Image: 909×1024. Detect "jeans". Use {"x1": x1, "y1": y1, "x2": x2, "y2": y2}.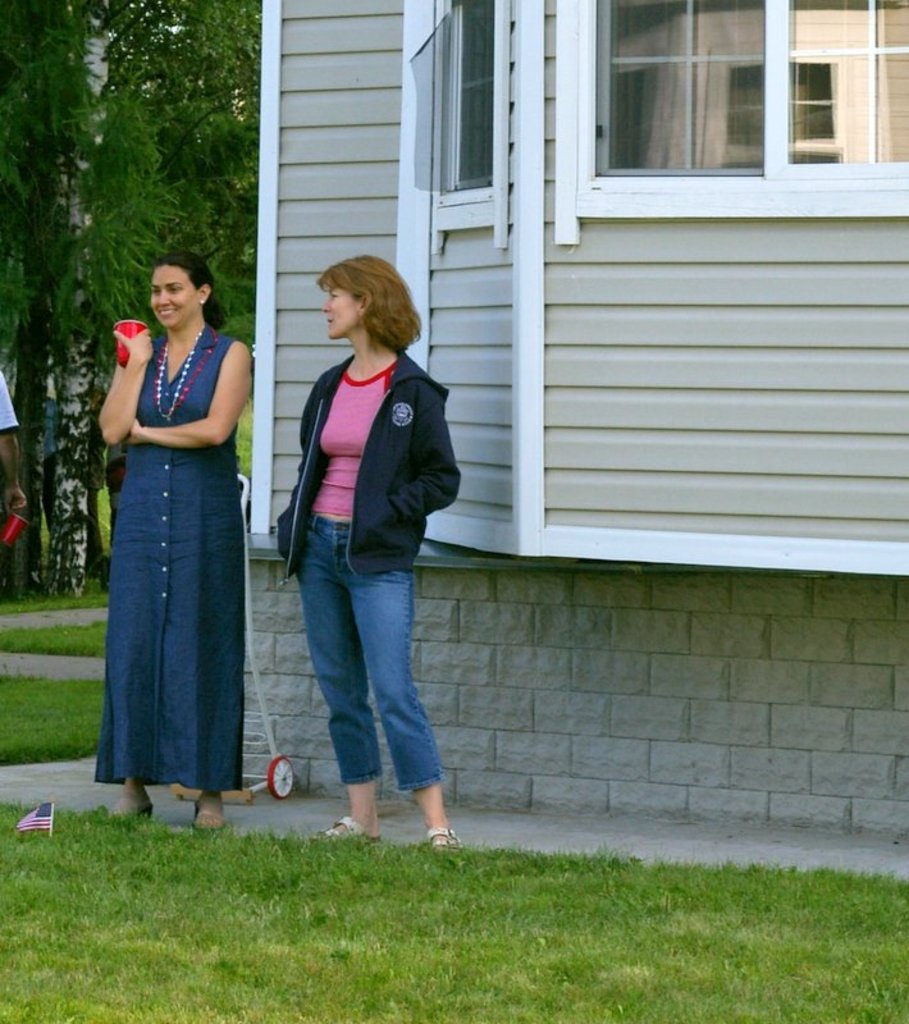
{"x1": 102, "y1": 324, "x2": 246, "y2": 790}.
